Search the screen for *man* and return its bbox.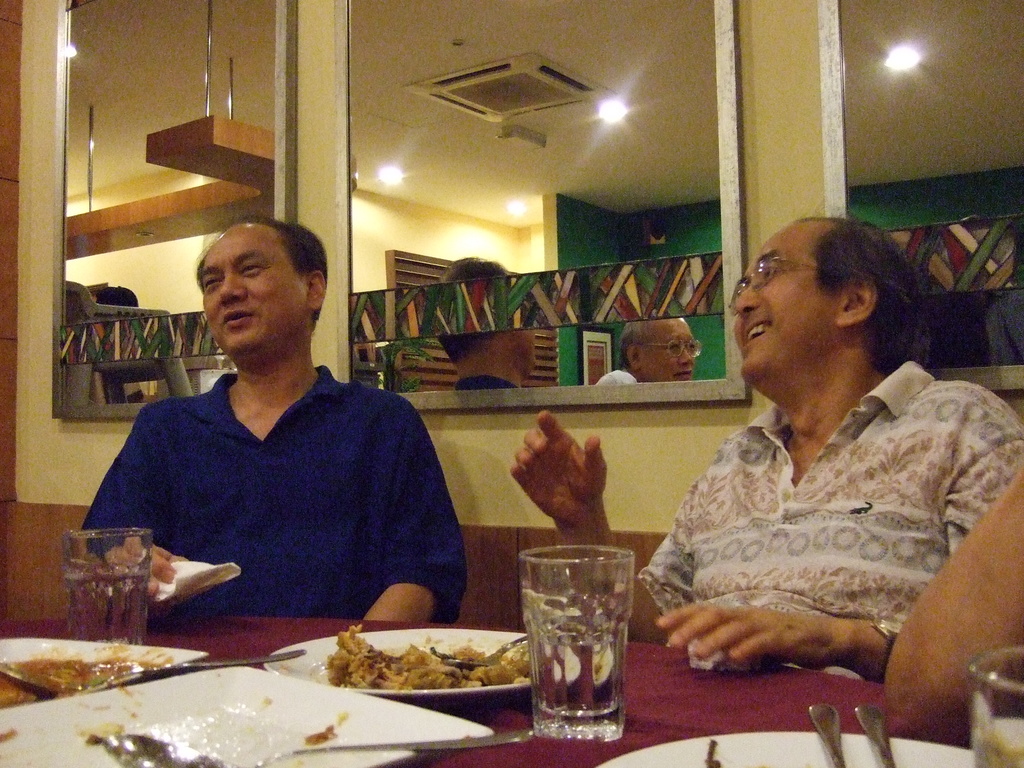
Found: 73 215 465 653.
